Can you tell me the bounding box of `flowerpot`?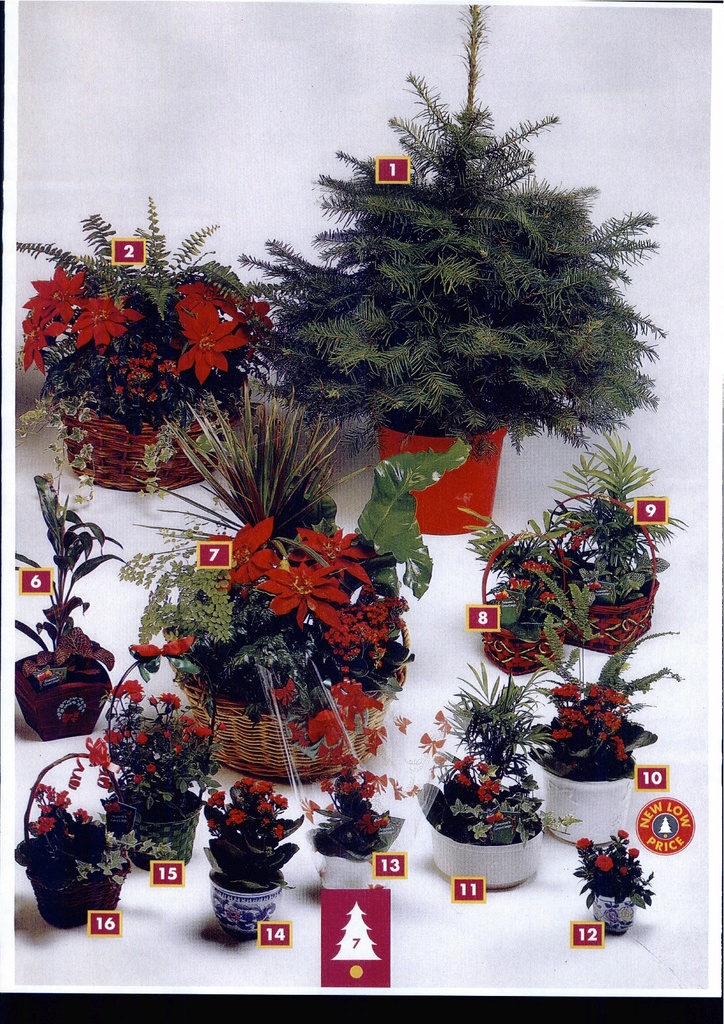
detection(13, 770, 144, 945).
